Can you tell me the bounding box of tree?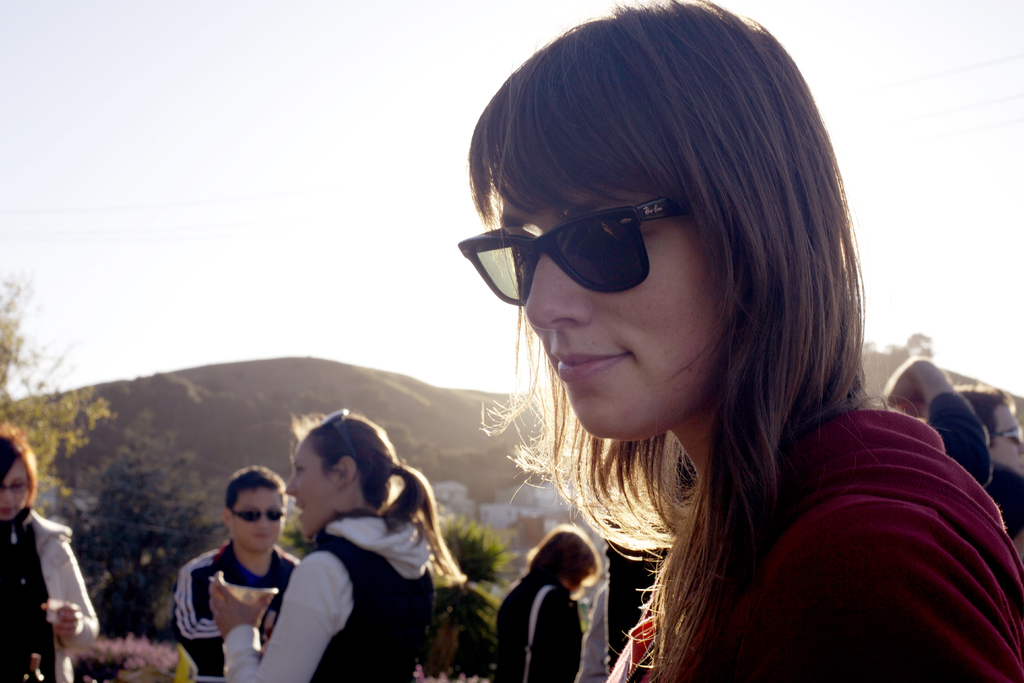
region(0, 261, 124, 514).
